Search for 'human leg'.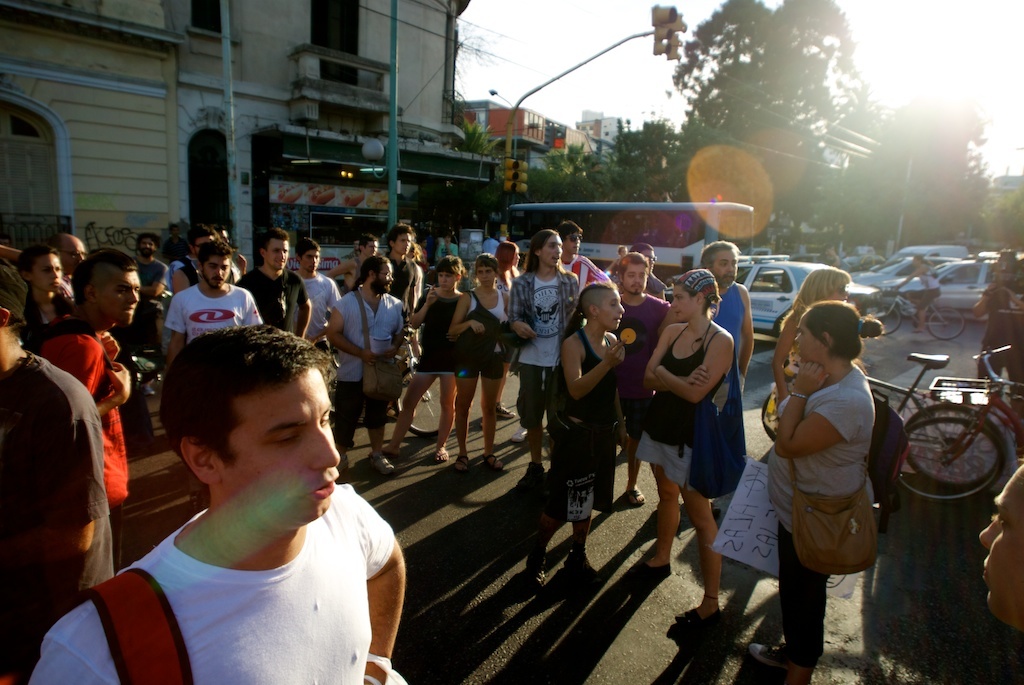
Found at (476,377,500,470).
